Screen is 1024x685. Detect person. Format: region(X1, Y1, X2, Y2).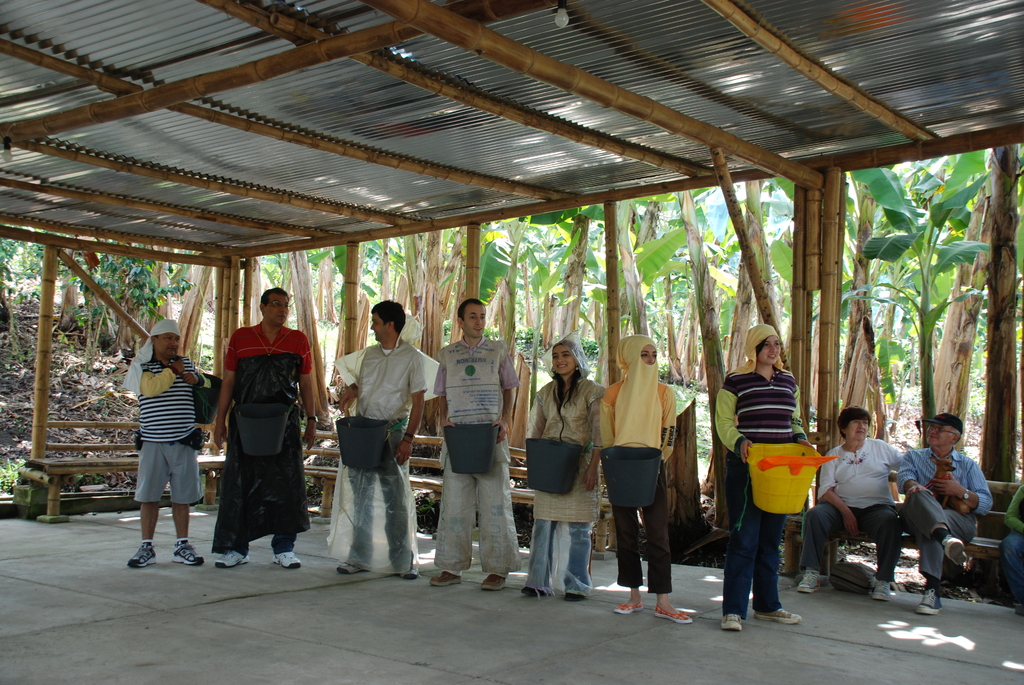
region(213, 287, 338, 579).
